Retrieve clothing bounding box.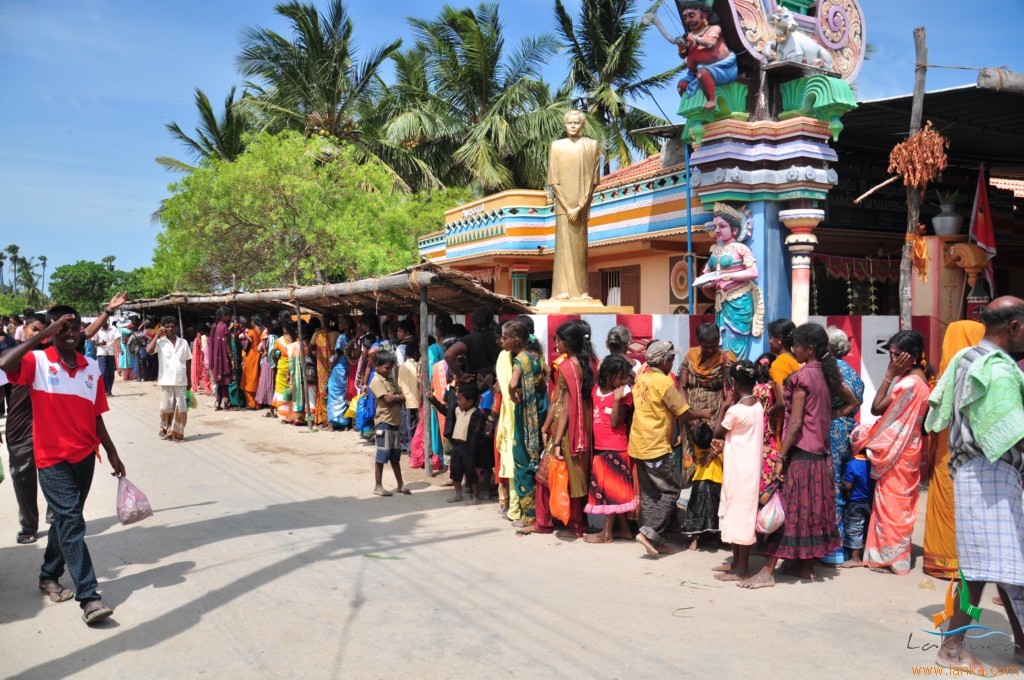
Bounding box: rect(273, 330, 313, 417).
